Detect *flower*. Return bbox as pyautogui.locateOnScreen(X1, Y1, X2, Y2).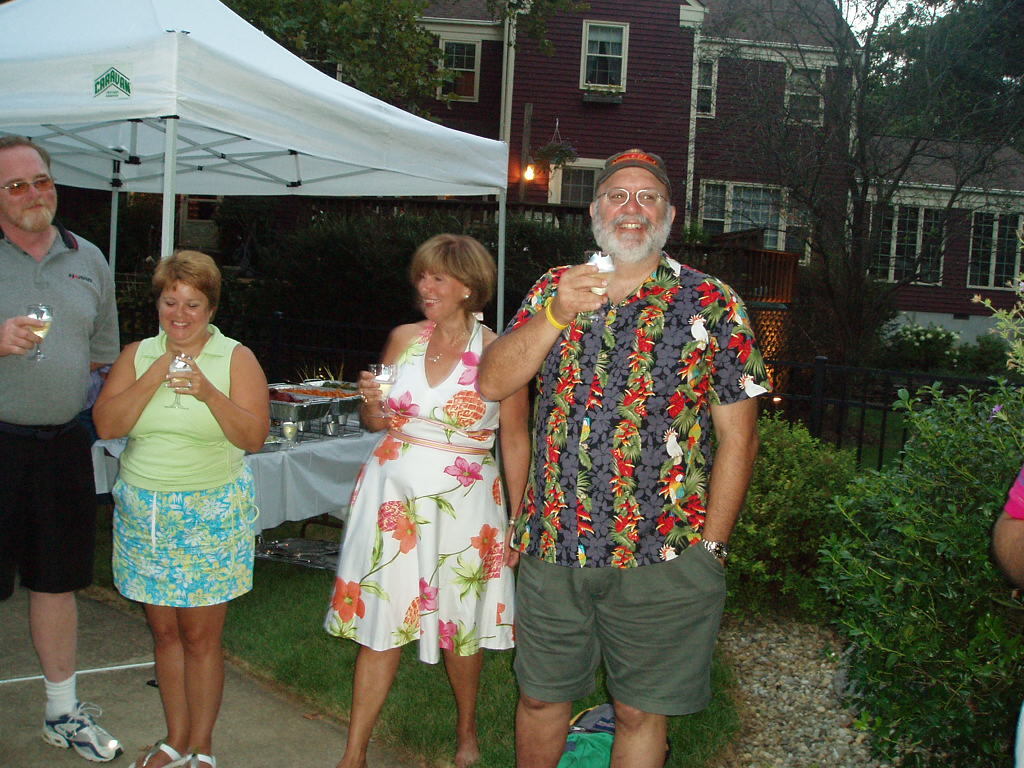
pyautogui.locateOnScreen(443, 453, 487, 486).
